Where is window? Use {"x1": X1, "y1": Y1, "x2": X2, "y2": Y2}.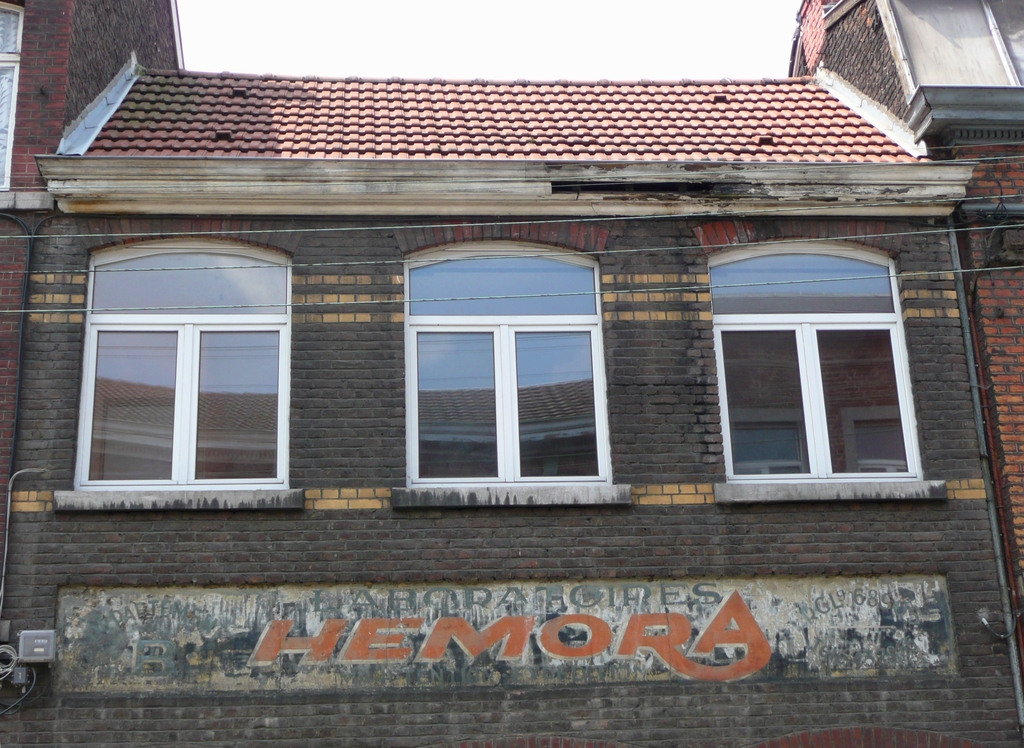
{"x1": 49, "y1": 236, "x2": 316, "y2": 514}.
